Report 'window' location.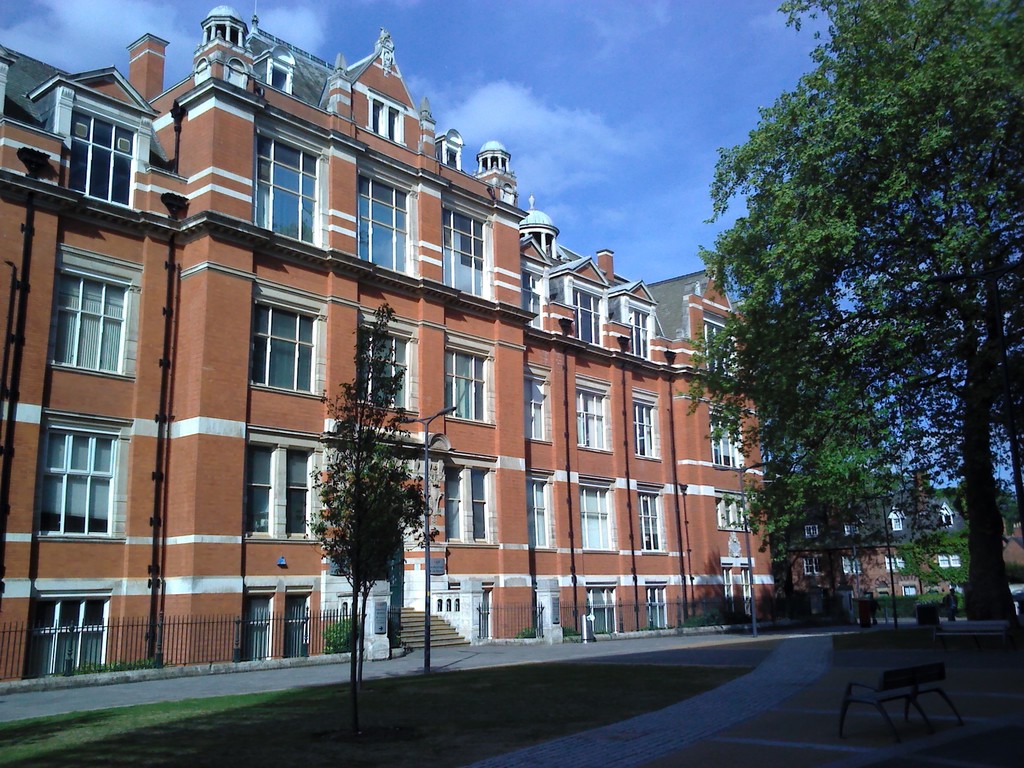
Report: 43:260:141:378.
